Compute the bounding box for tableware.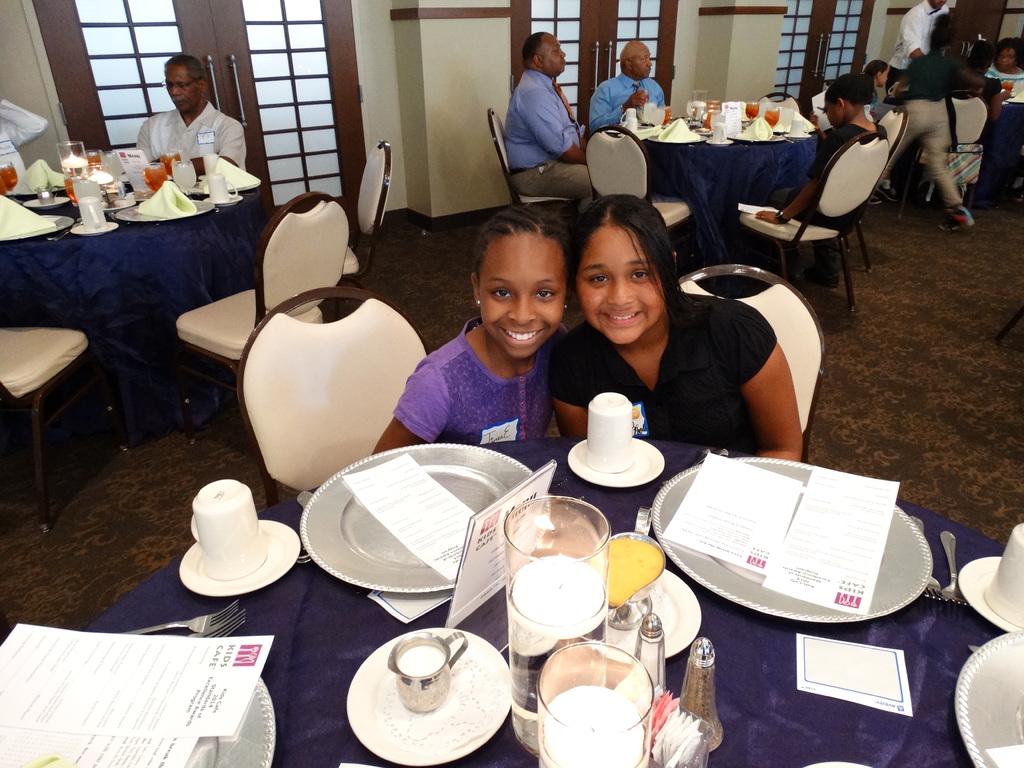
pyautogui.locateOnScreen(536, 640, 657, 767).
